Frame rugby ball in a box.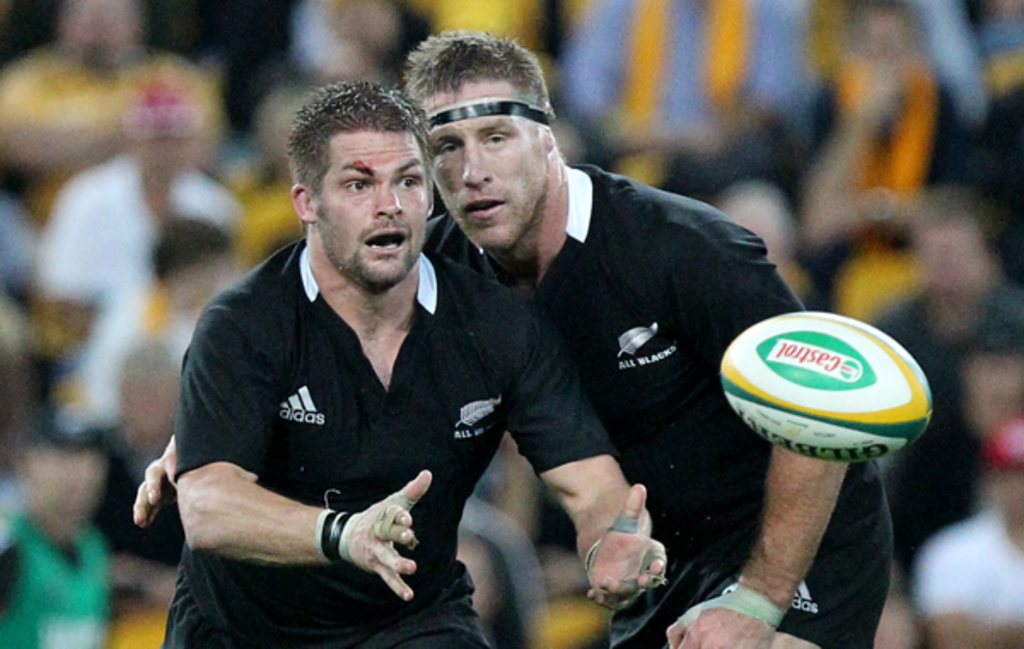
<box>722,319,930,465</box>.
